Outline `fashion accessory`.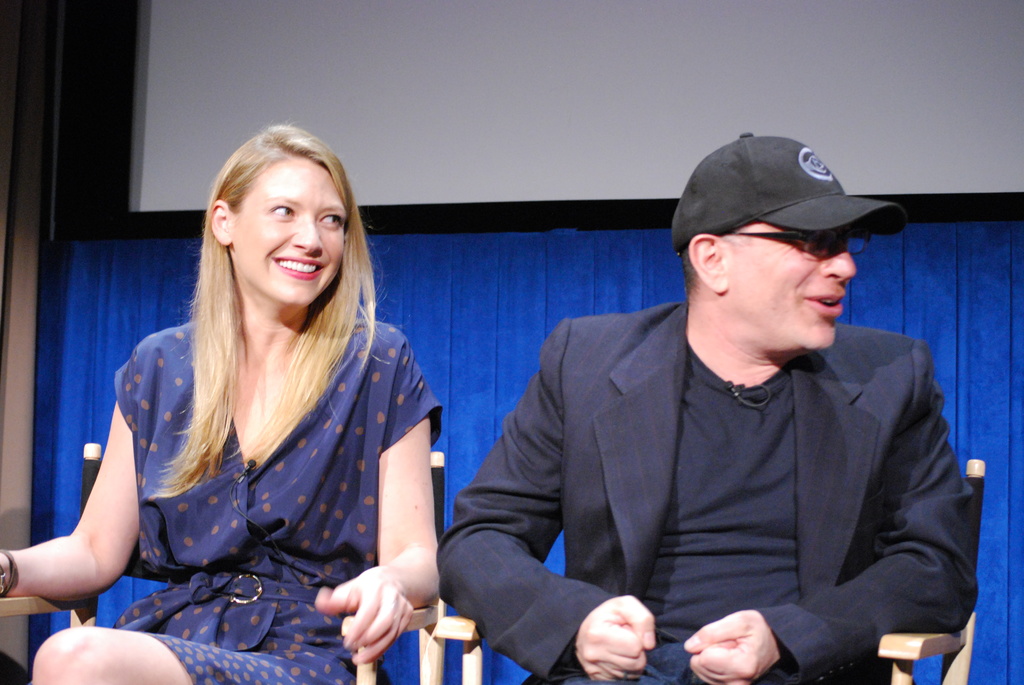
Outline: 664, 127, 897, 255.
